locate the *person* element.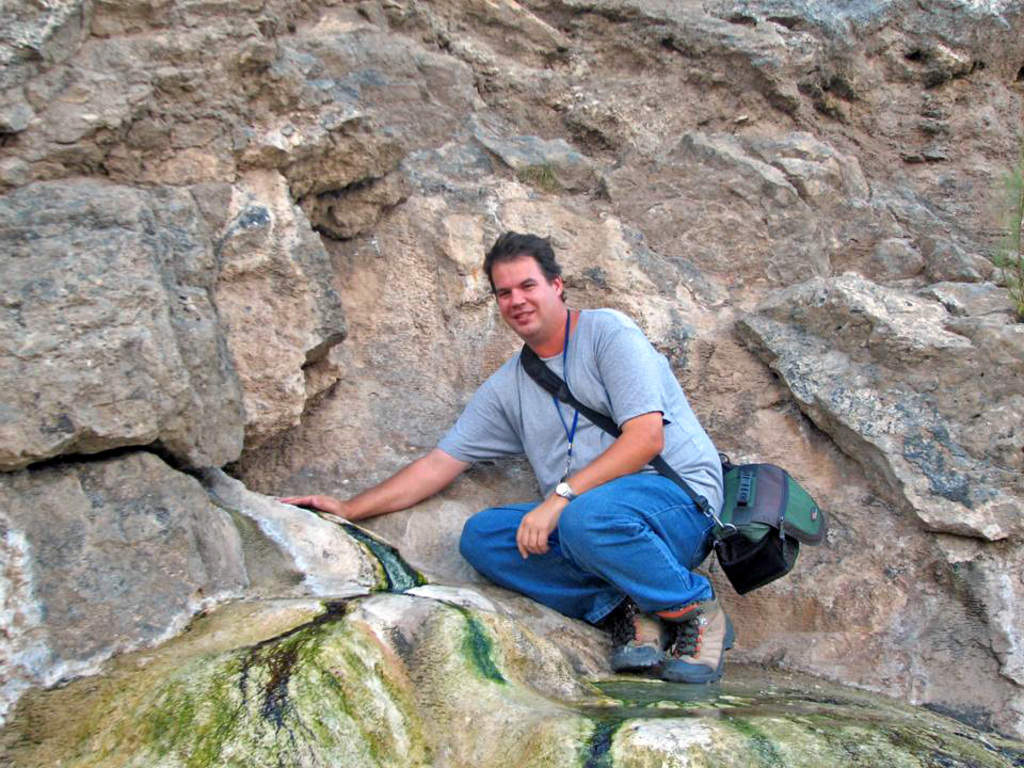
Element bbox: Rect(334, 214, 746, 670).
